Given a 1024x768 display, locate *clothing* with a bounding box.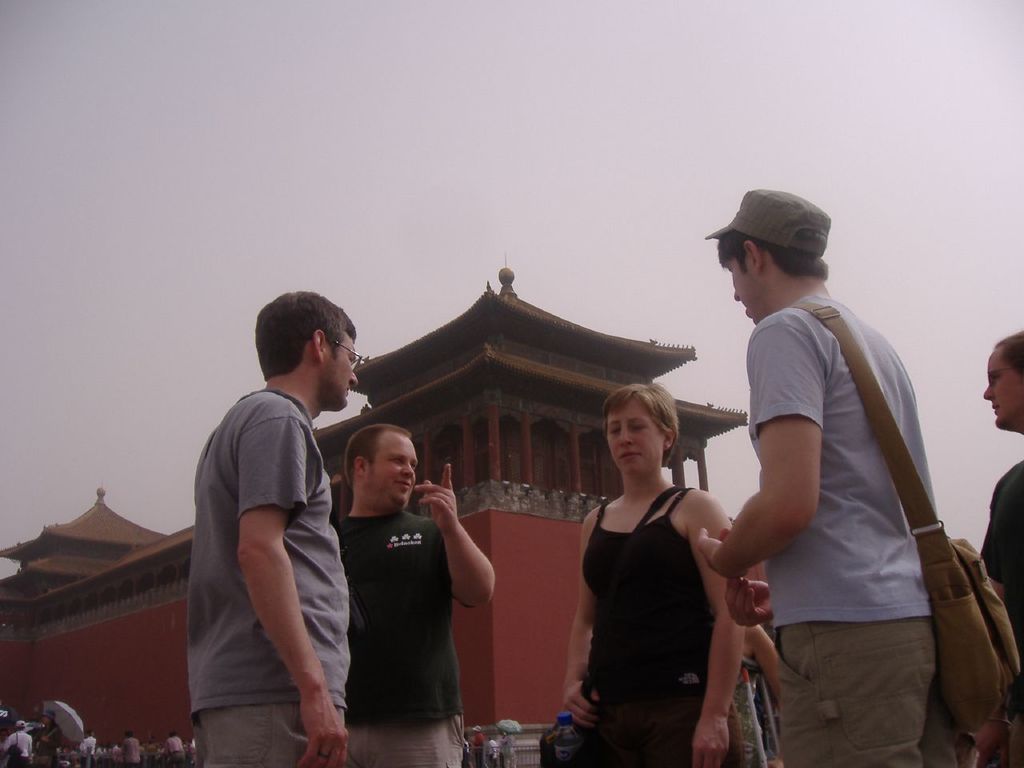
Located: <region>981, 458, 1023, 767</region>.
